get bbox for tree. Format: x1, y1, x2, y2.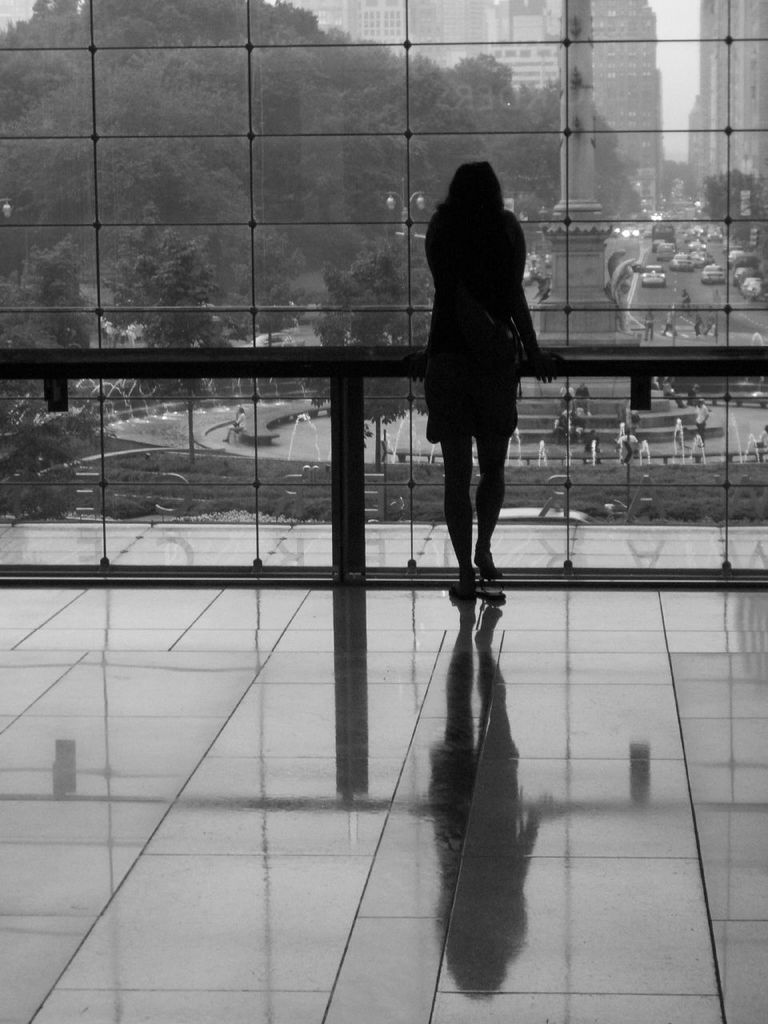
703, 169, 766, 258.
